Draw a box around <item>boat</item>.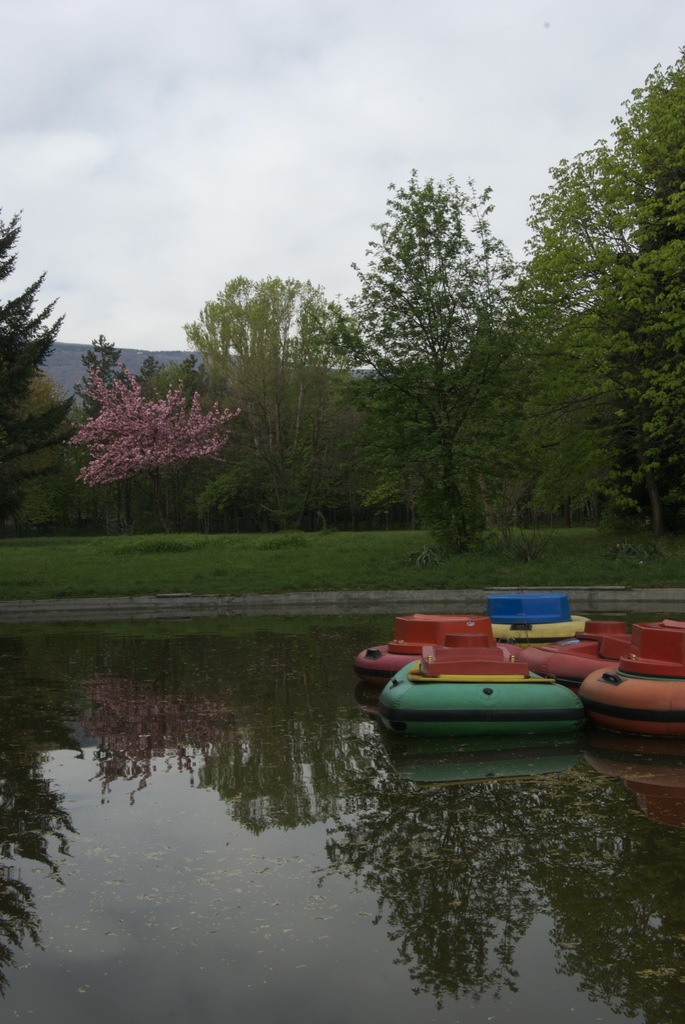
<bbox>343, 589, 566, 671</bbox>.
